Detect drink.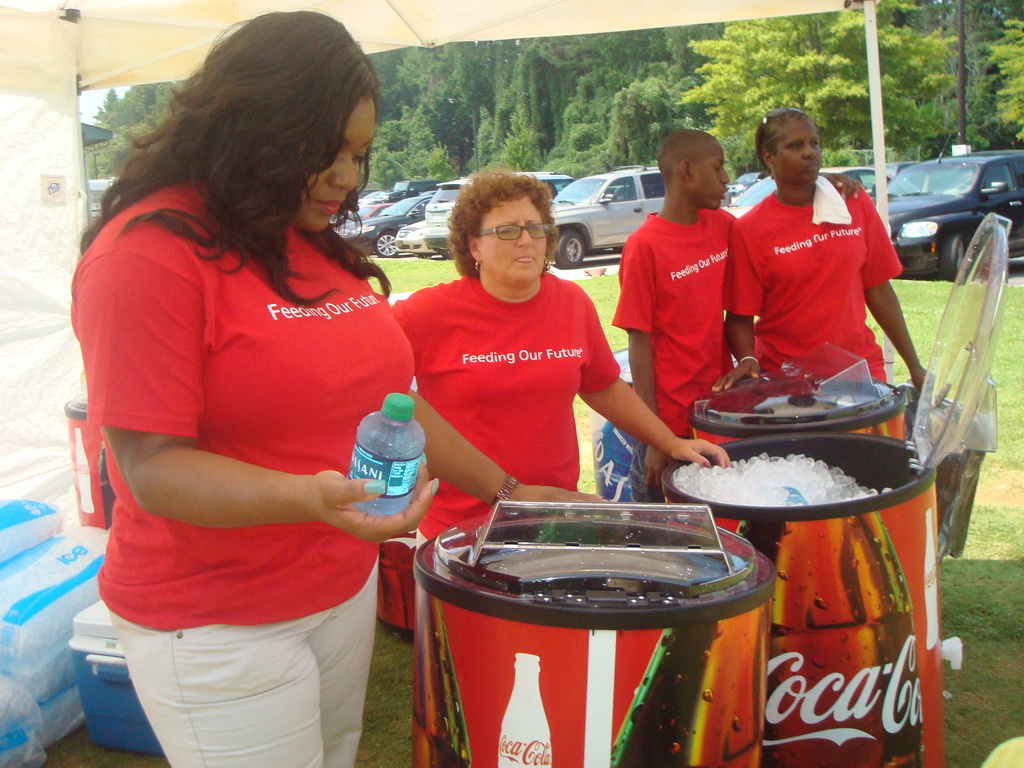
Detected at {"left": 346, "top": 393, "right": 425, "bottom": 515}.
